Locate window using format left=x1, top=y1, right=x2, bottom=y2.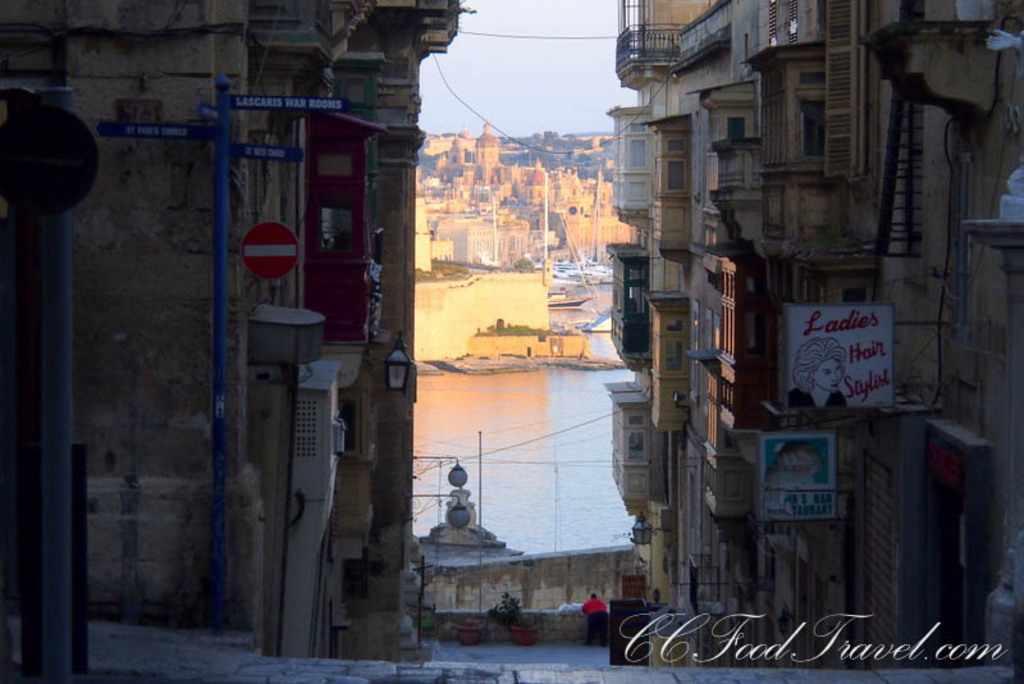
left=626, top=126, right=649, bottom=172.
